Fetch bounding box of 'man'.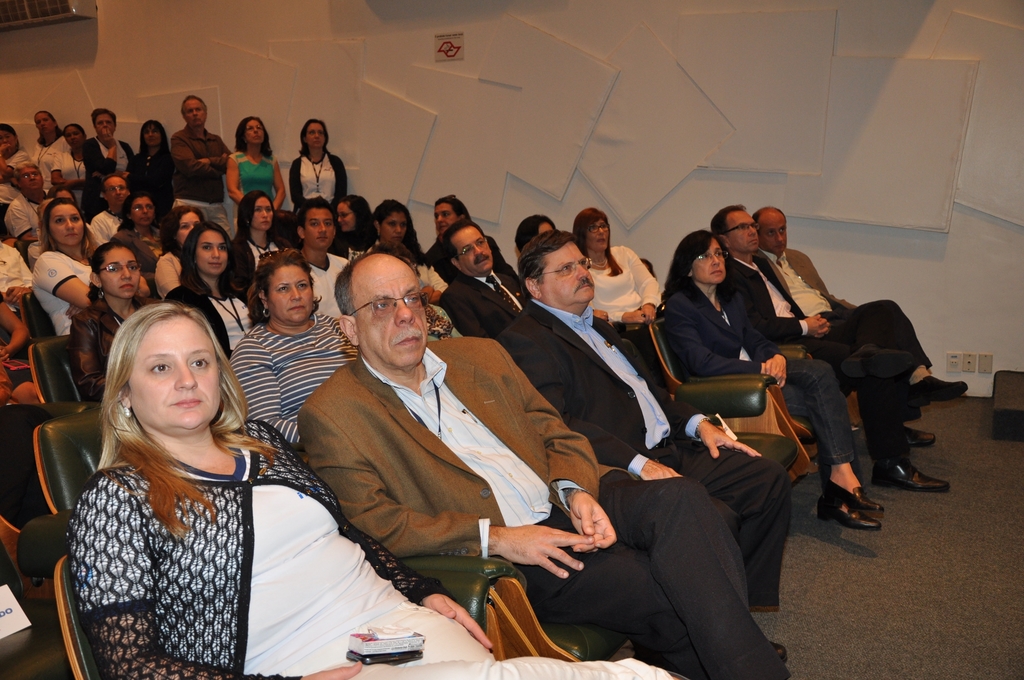
Bbox: [750, 207, 971, 444].
